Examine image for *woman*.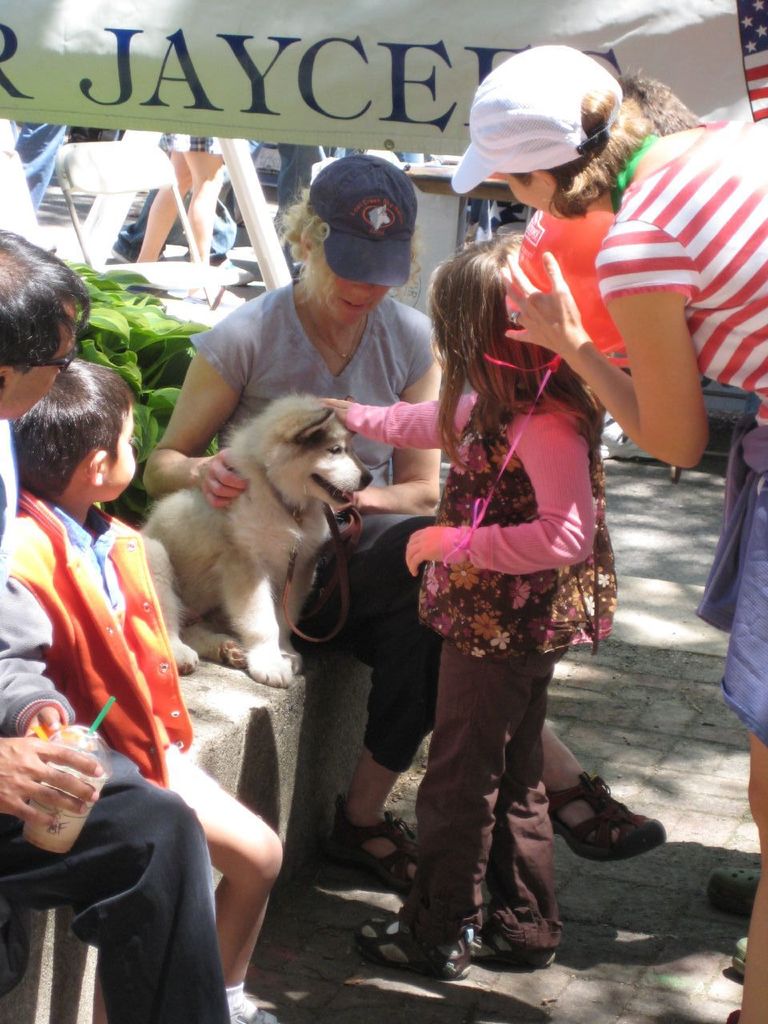
Examination result: 135, 149, 672, 888.
